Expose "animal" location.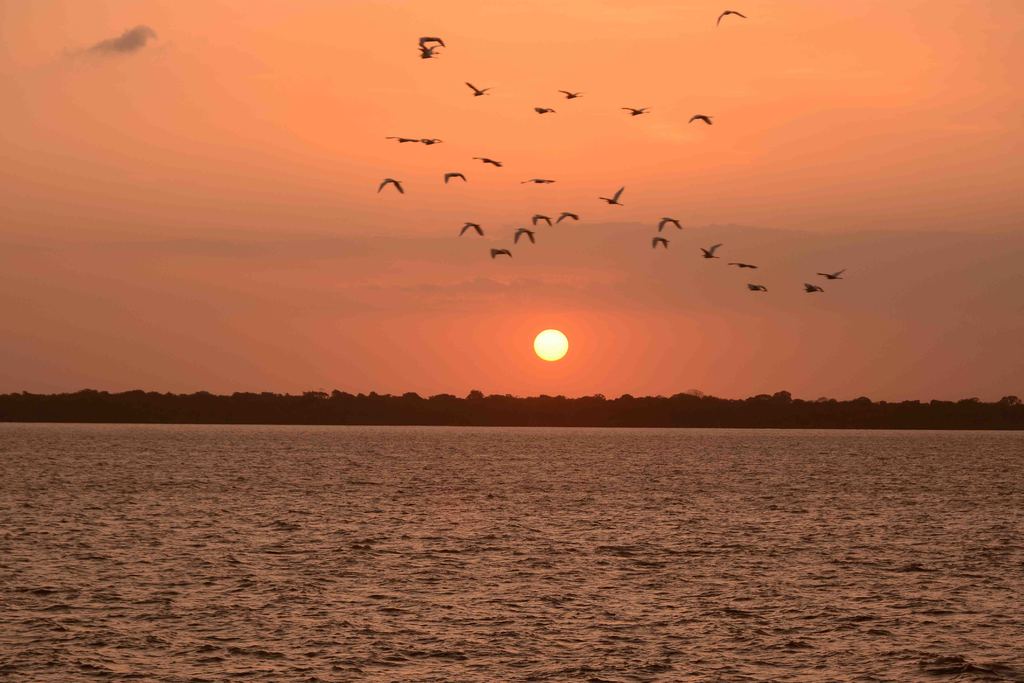
Exposed at <region>417, 43, 439, 63</region>.
